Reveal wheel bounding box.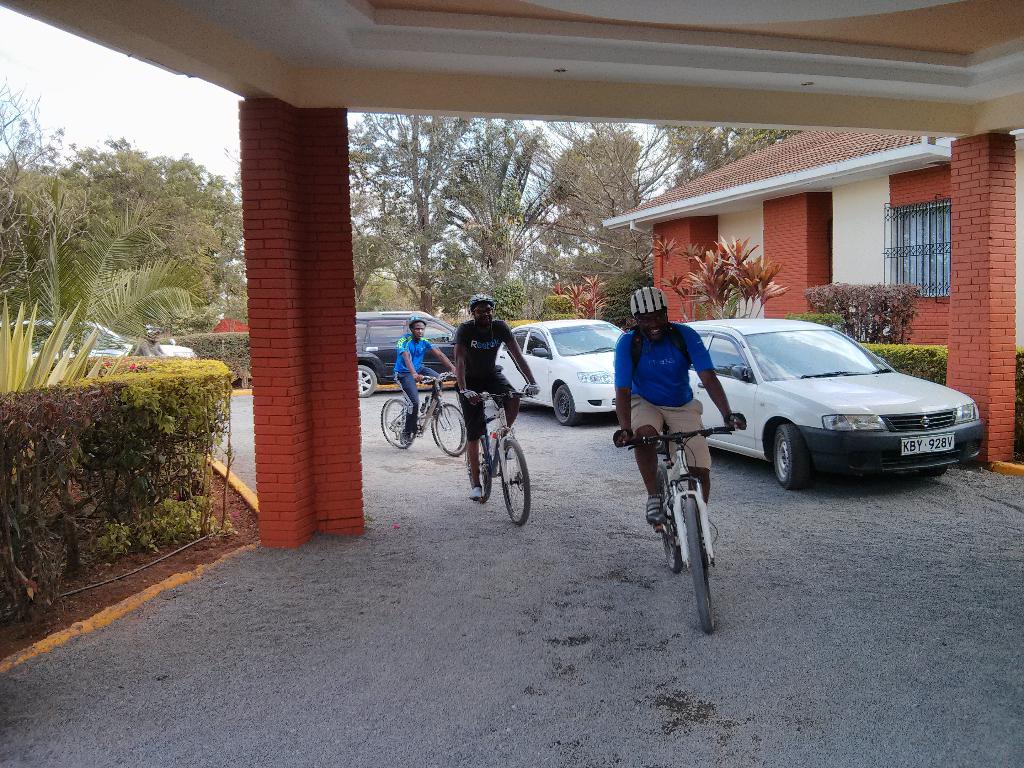
Revealed: crop(773, 422, 808, 490).
